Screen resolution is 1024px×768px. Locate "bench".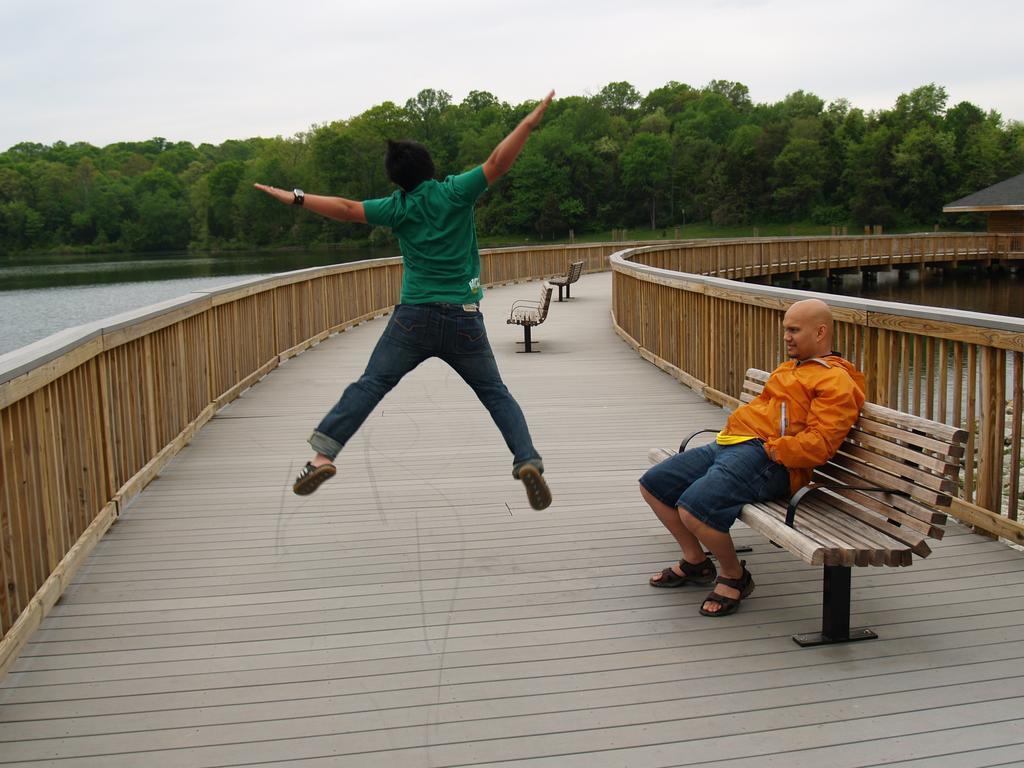
Rect(722, 393, 962, 647).
